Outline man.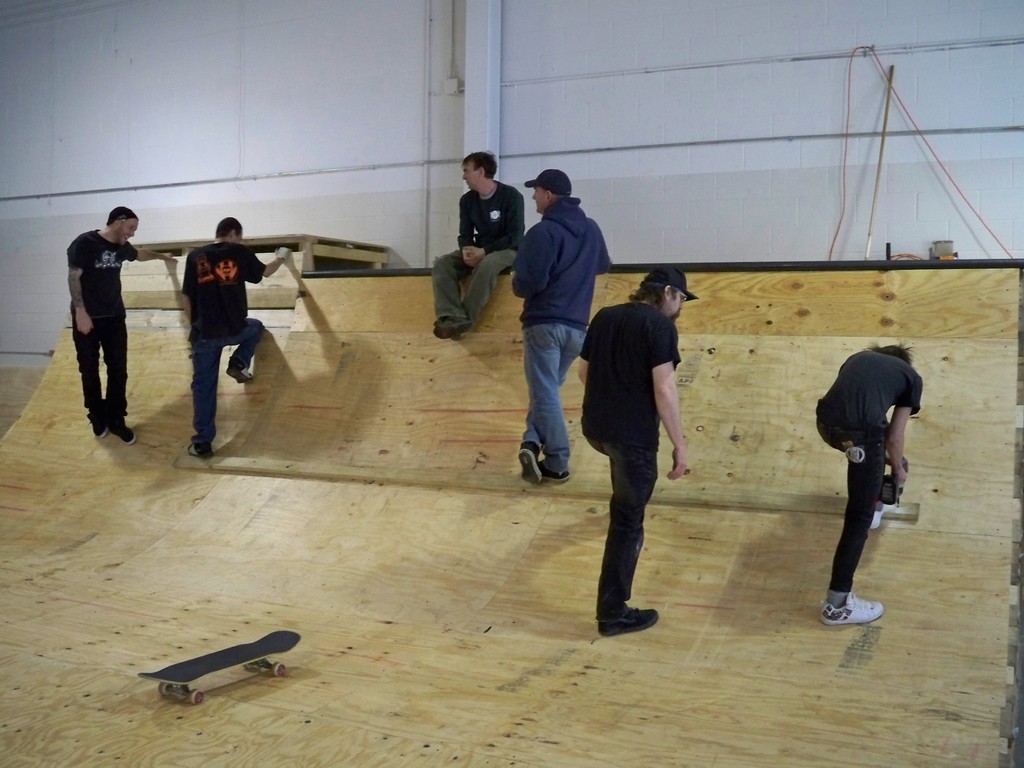
Outline: (x1=577, y1=260, x2=703, y2=644).
